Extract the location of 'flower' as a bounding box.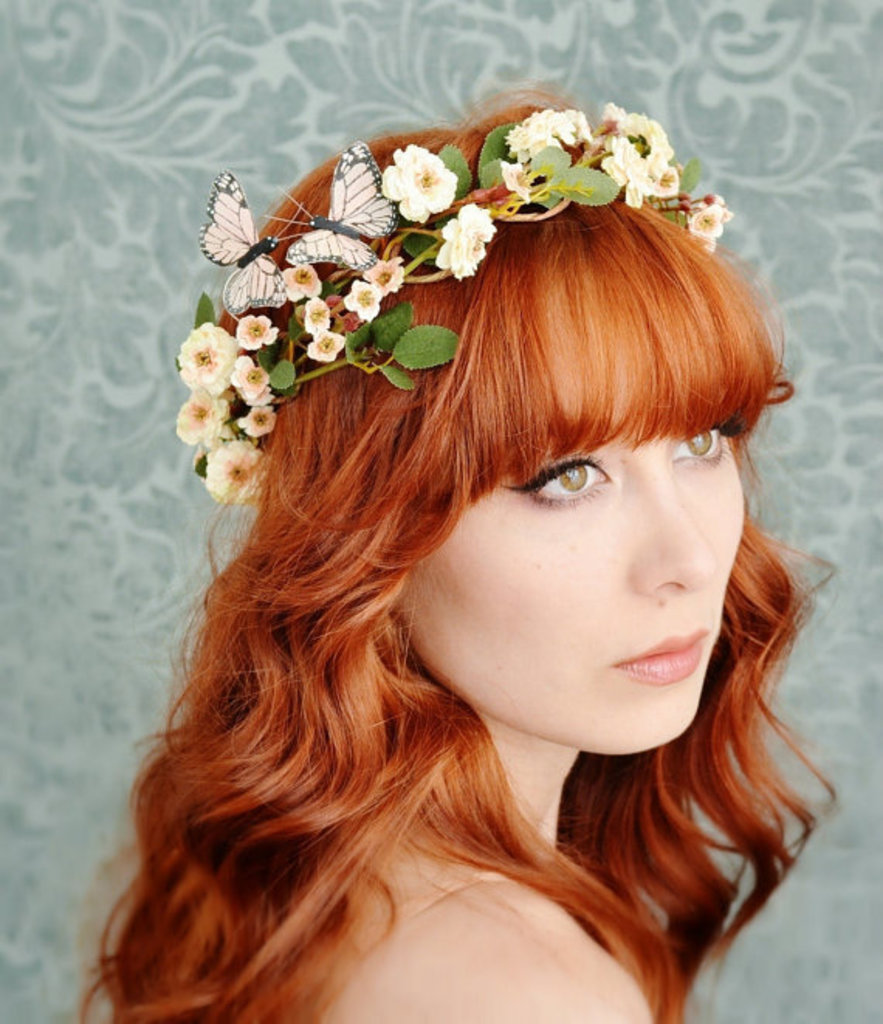
Rect(301, 302, 330, 336).
